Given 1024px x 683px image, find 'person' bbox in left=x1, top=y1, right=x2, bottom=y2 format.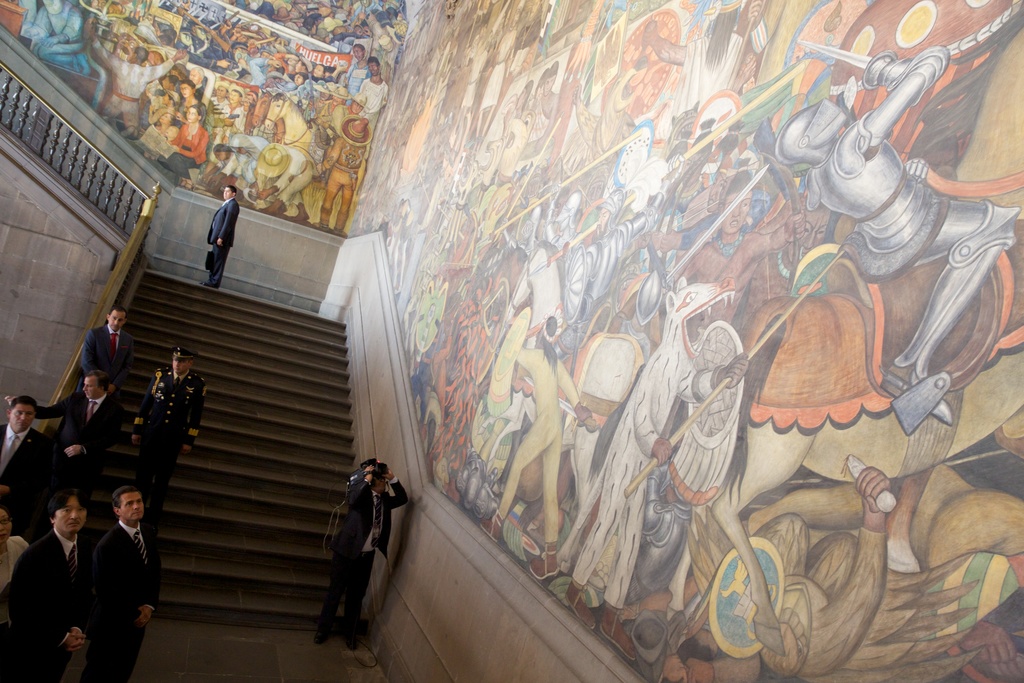
left=751, top=463, right=1023, bottom=682.
